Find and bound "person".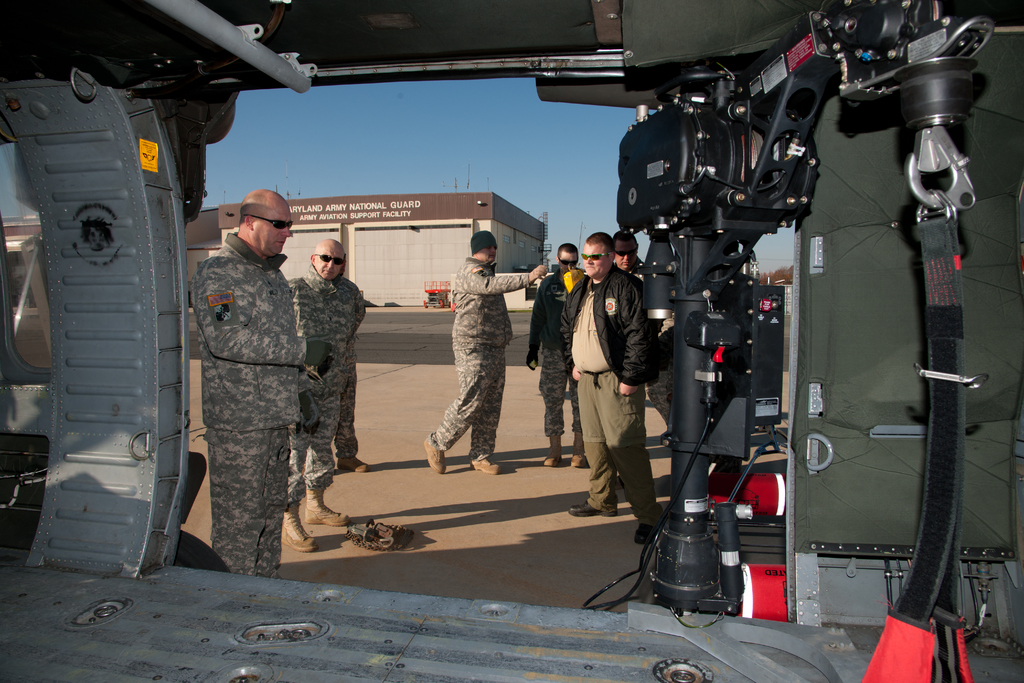
Bound: {"x1": 526, "y1": 241, "x2": 584, "y2": 466}.
